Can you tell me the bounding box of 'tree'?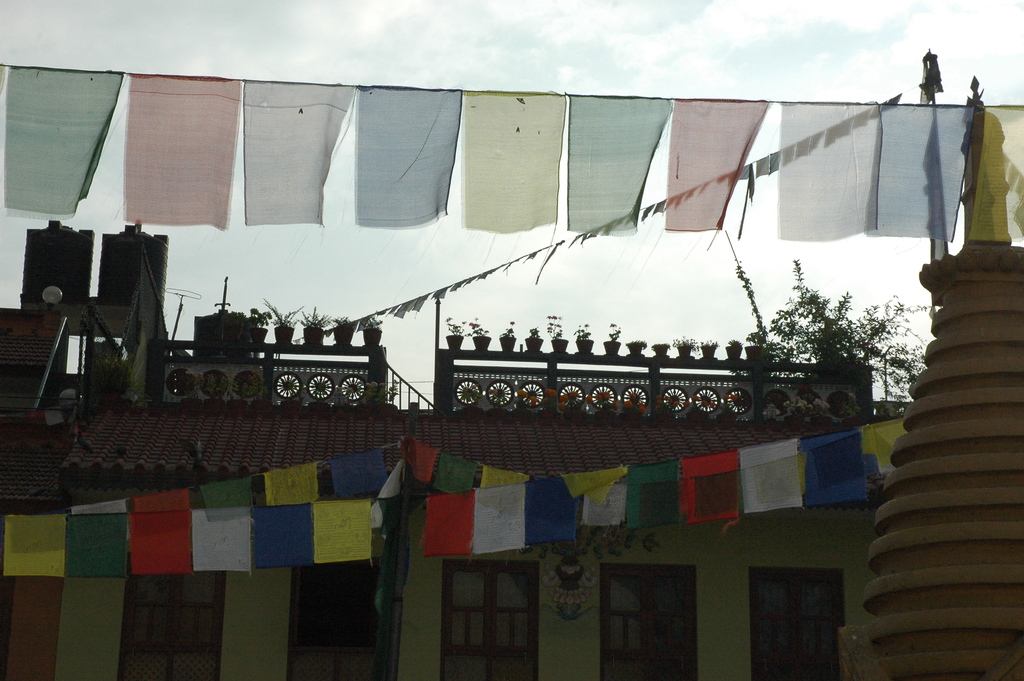
768:260:929:412.
